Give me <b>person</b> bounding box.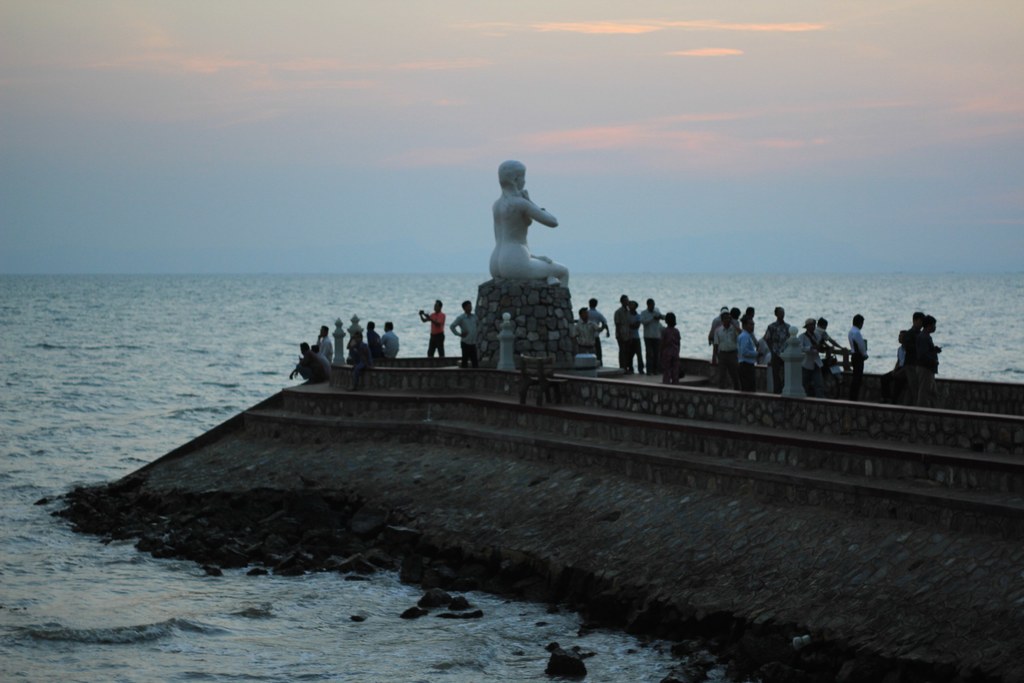
box(419, 300, 442, 359).
